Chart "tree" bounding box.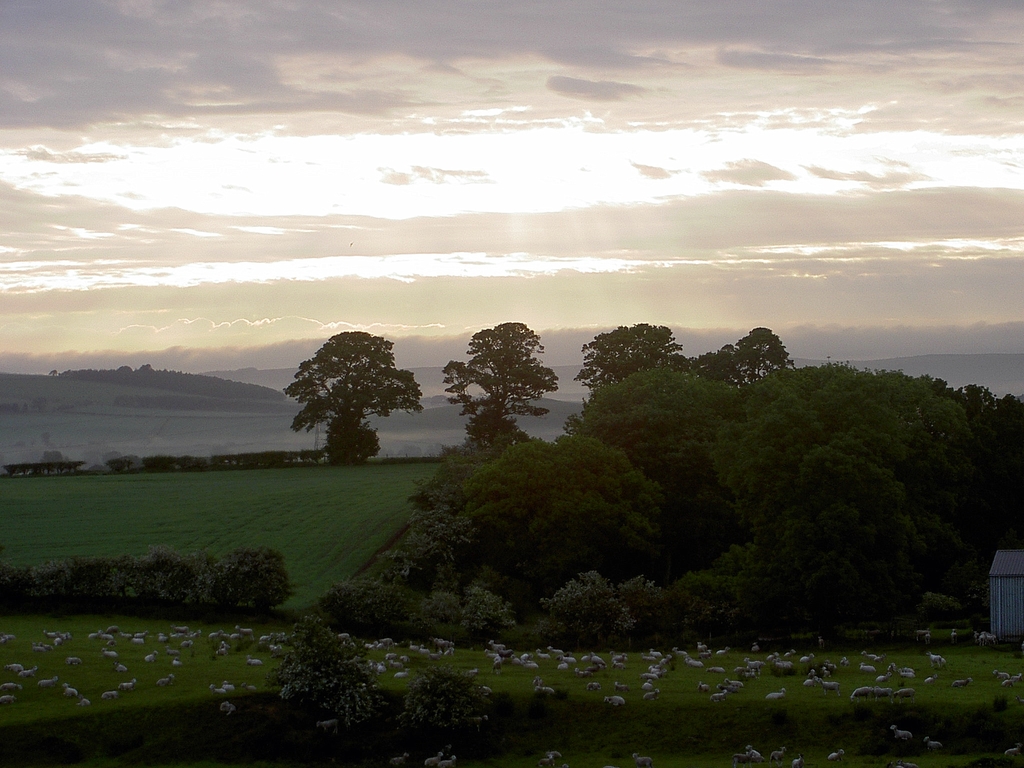
Charted: x1=1 y1=464 x2=14 y2=480.
